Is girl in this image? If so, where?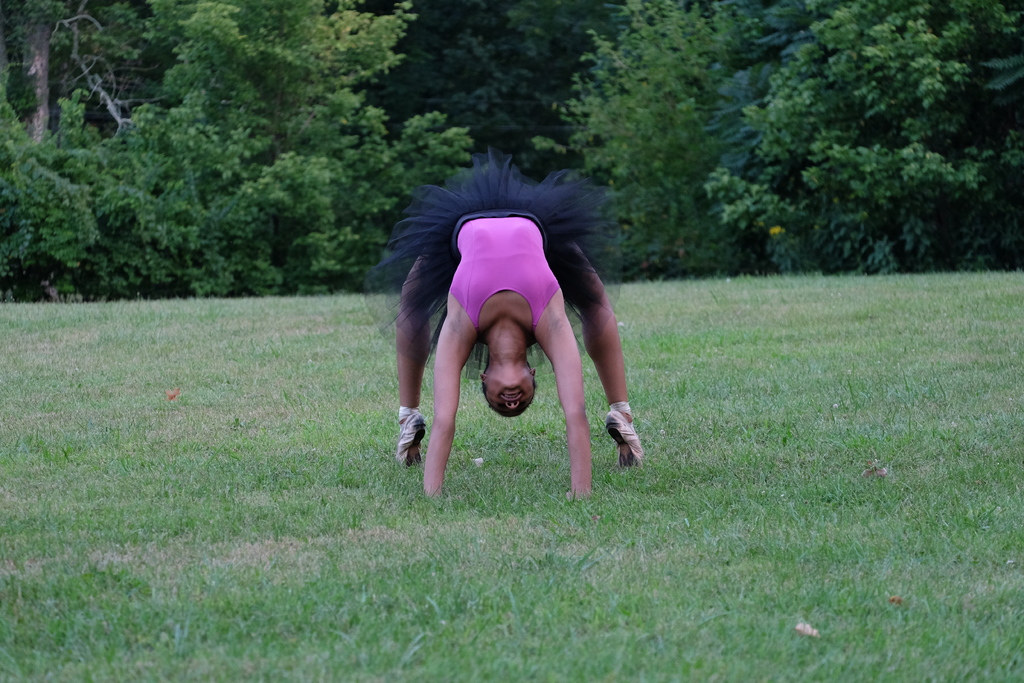
Yes, at {"left": 365, "top": 147, "right": 644, "bottom": 499}.
